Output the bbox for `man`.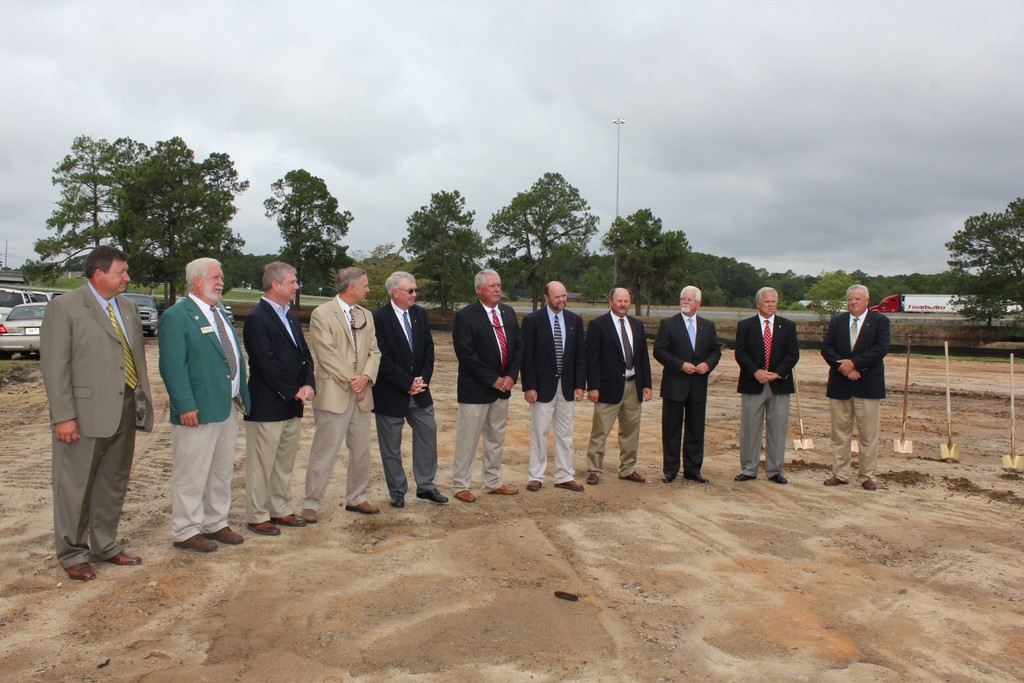
x1=652, y1=285, x2=721, y2=484.
